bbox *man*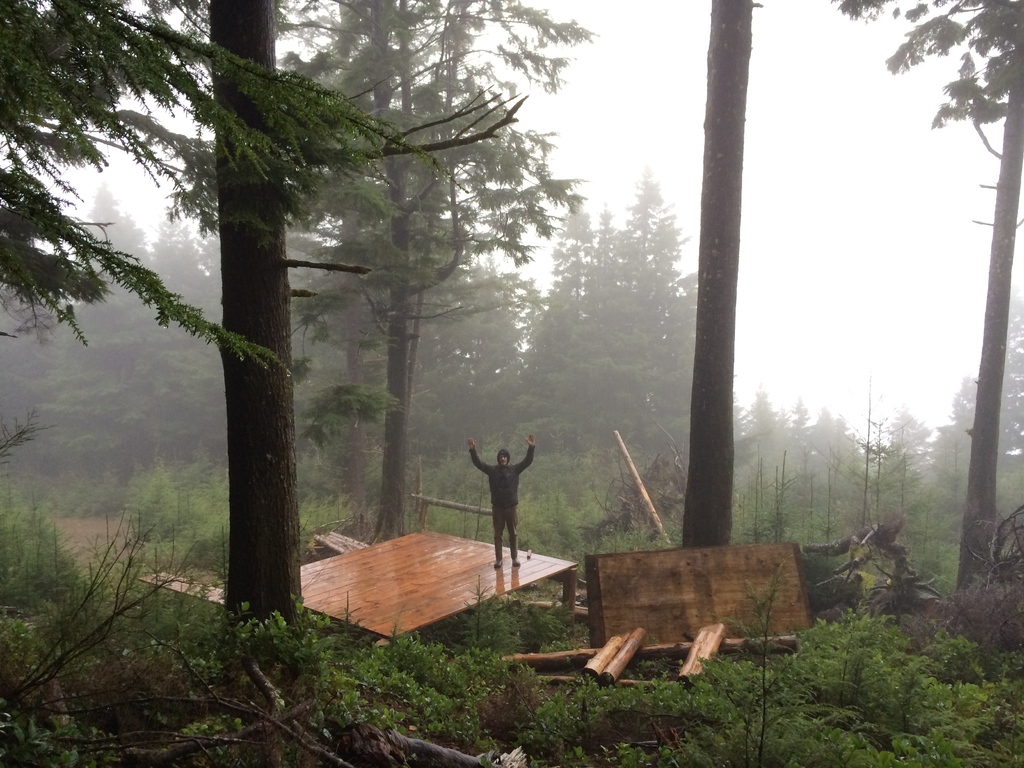
[x1=464, y1=438, x2=529, y2=568]
